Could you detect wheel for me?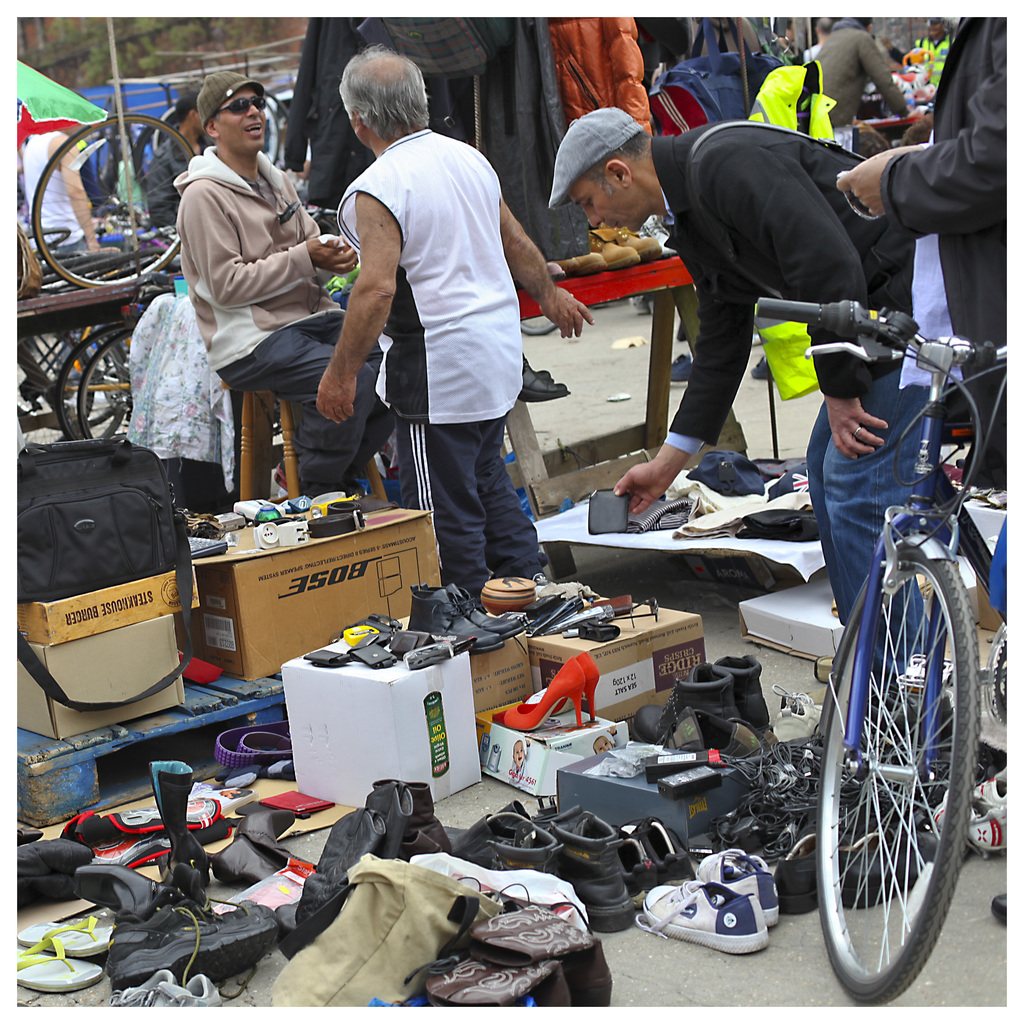
Detection result: (31, 109, 195, 289).
